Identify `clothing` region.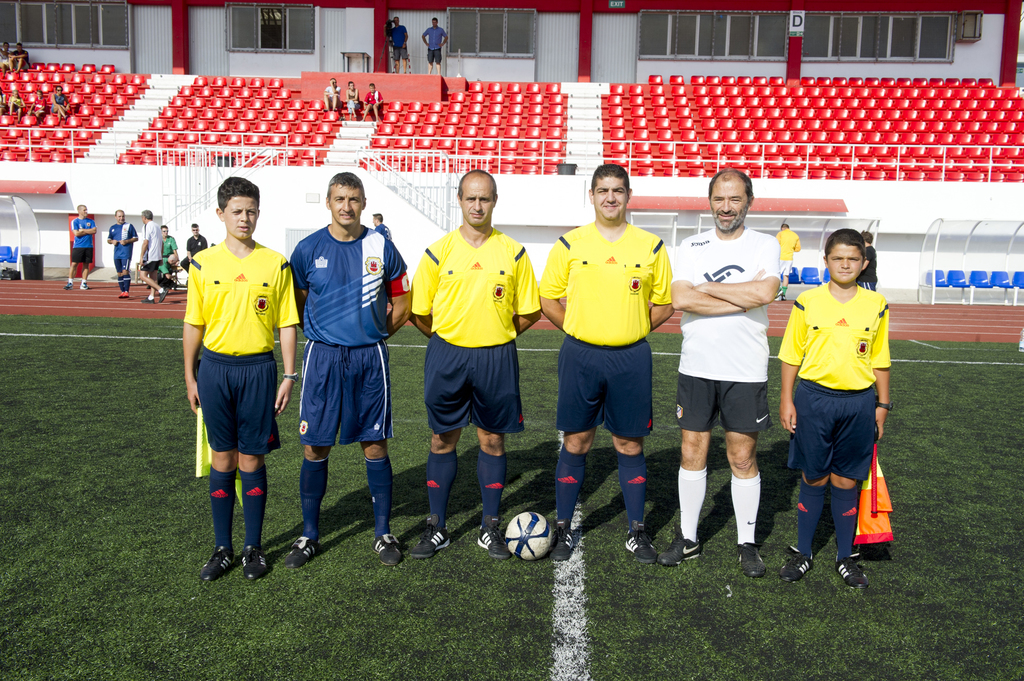
Region: (179, 232, 207, 275).
